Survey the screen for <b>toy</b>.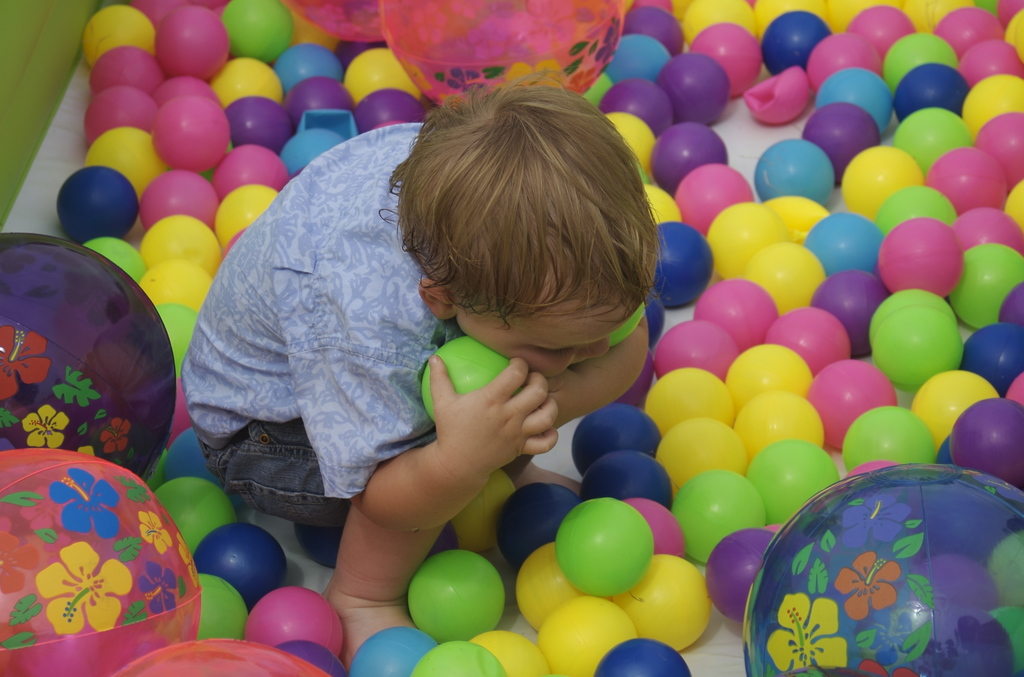
Survey found: 638 368 732 429.
